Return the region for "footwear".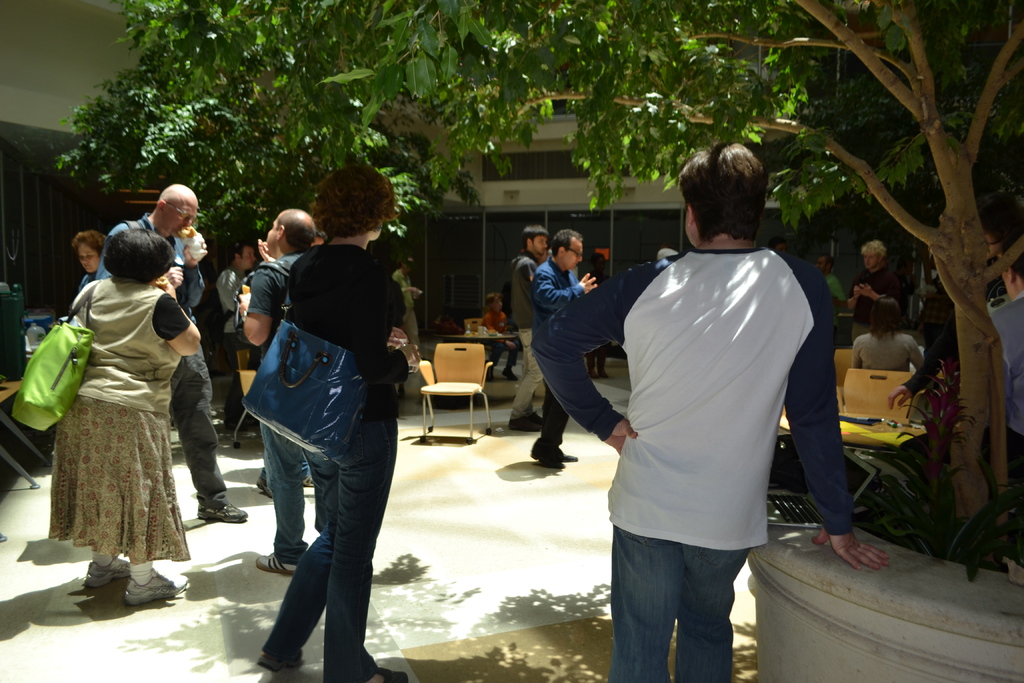
258 554 295 571.
